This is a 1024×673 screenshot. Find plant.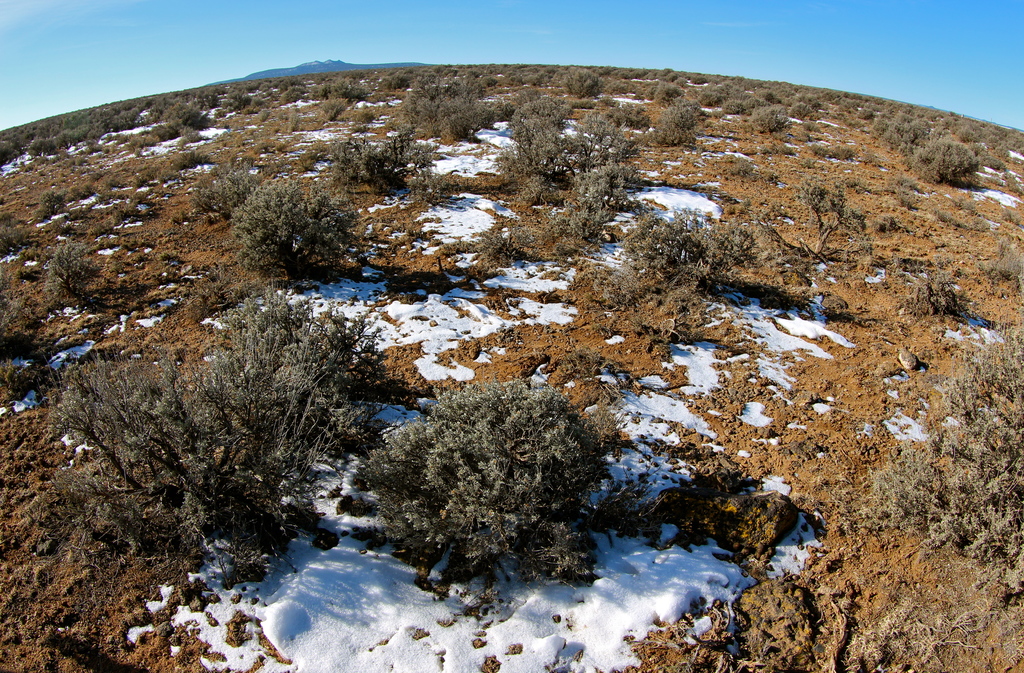
Bounding box: bbox=[413, 74, 458, 101].
